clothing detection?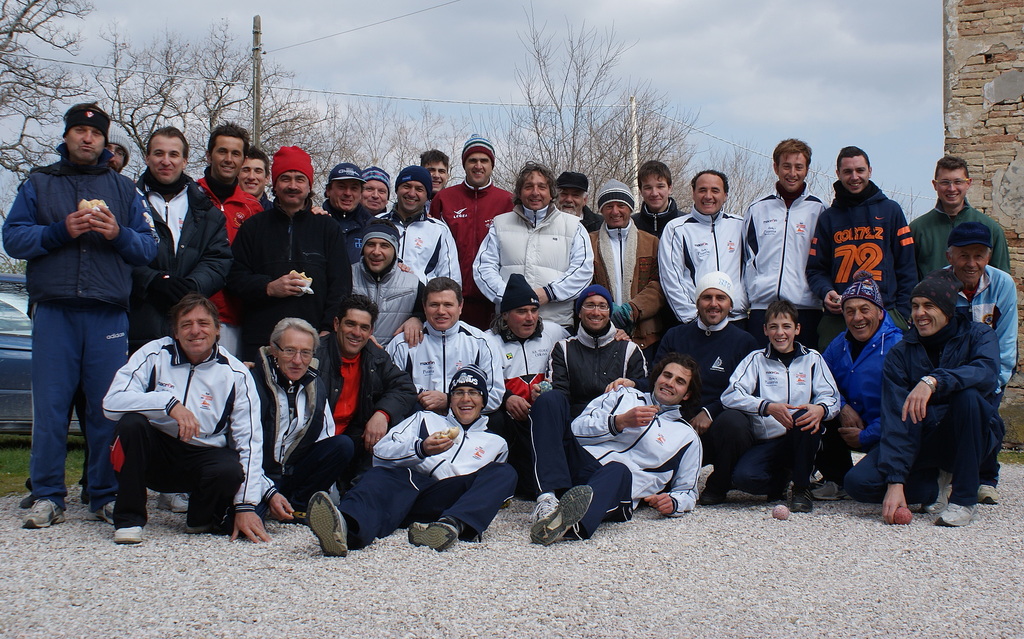
<box>324,188,372,234</box>
